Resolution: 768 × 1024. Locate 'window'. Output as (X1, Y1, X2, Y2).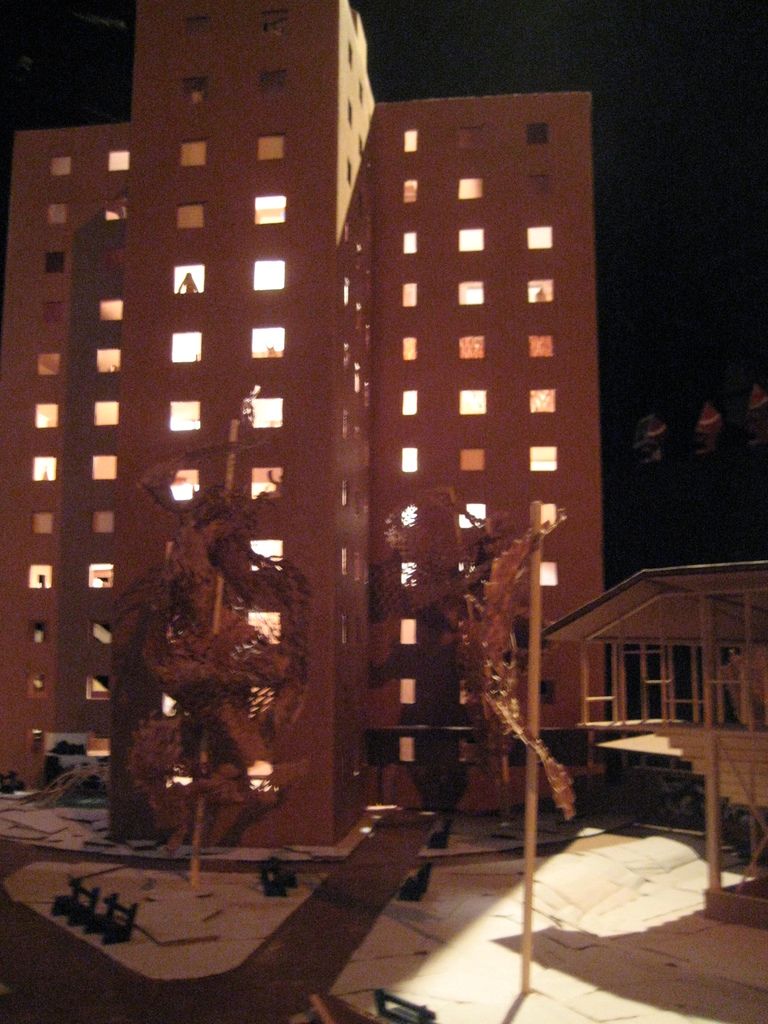
(529, 121, 555, 141).
